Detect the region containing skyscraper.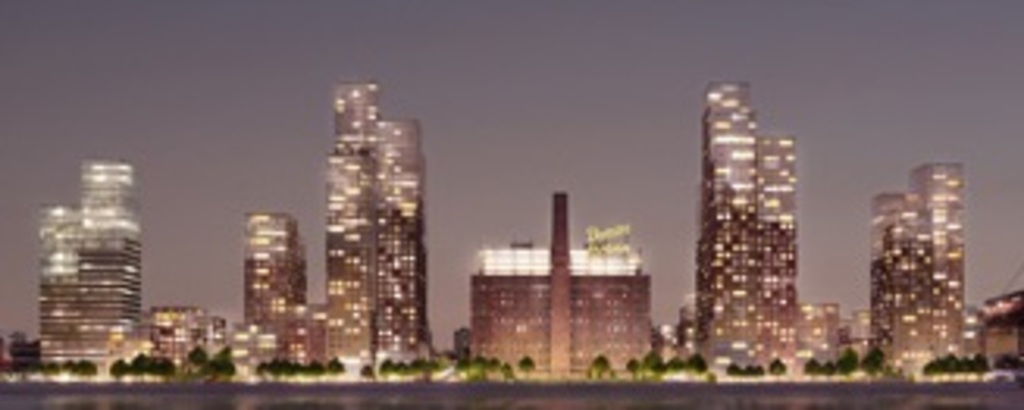
[686,85,799,369].
